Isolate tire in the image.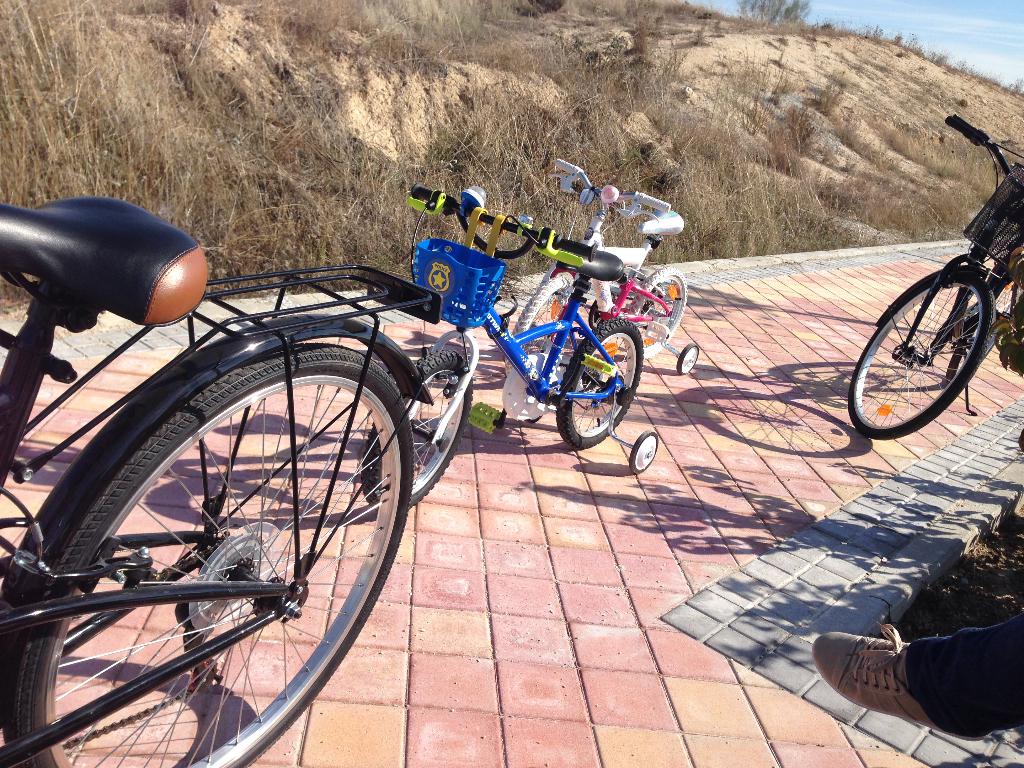
Isolated region: crop(631, 433, 656, 471).
